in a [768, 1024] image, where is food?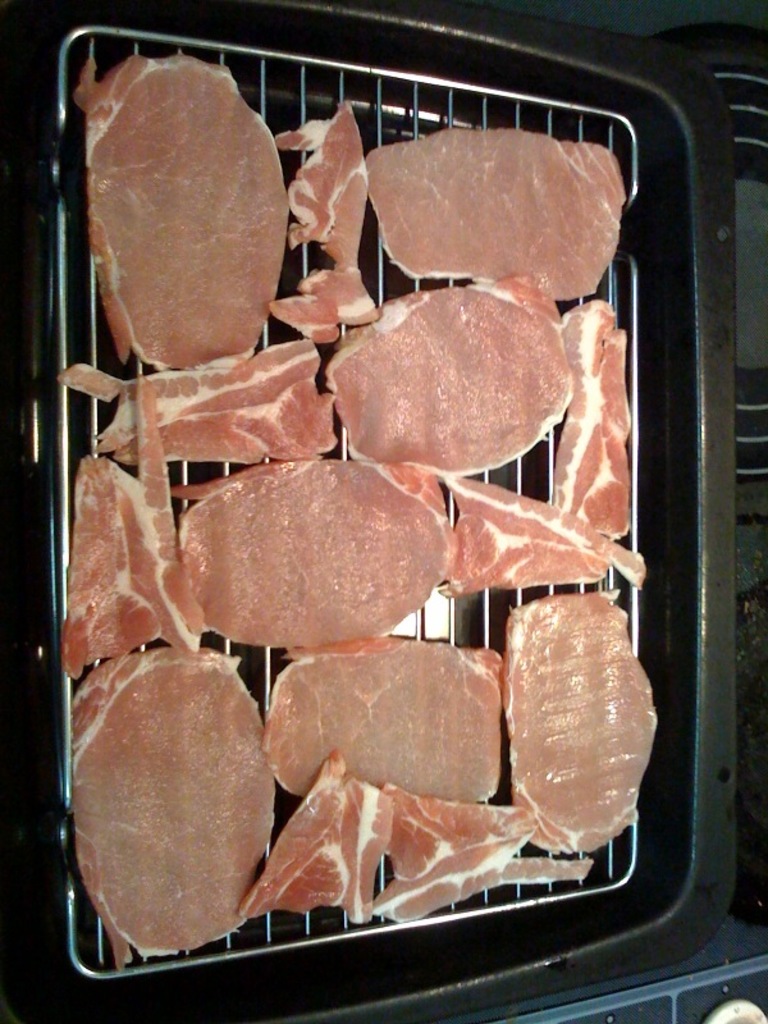
<box>100,333,338,465</box>.
